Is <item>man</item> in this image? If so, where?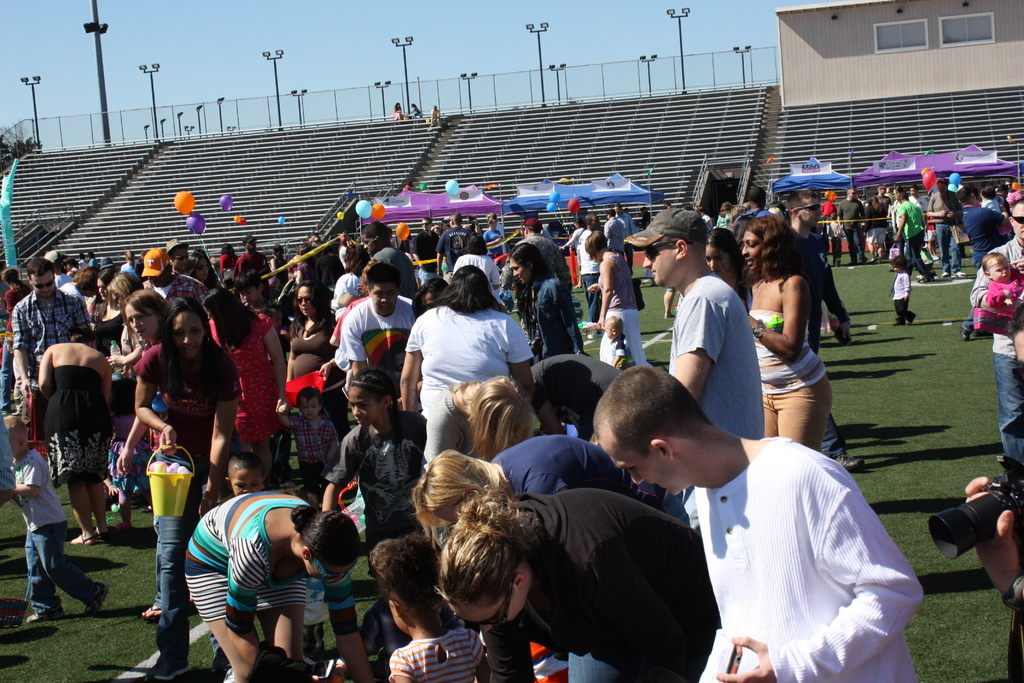
Yes, at (left=621, top=207, right=768, bottom=441).
